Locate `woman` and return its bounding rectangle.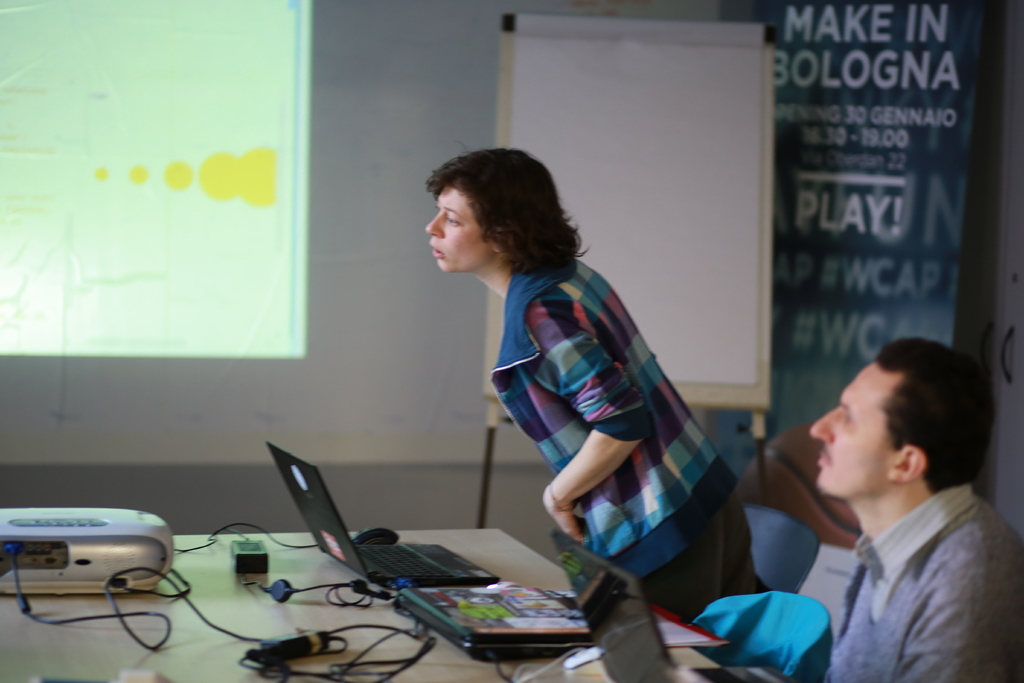
(403,155,756,613).
